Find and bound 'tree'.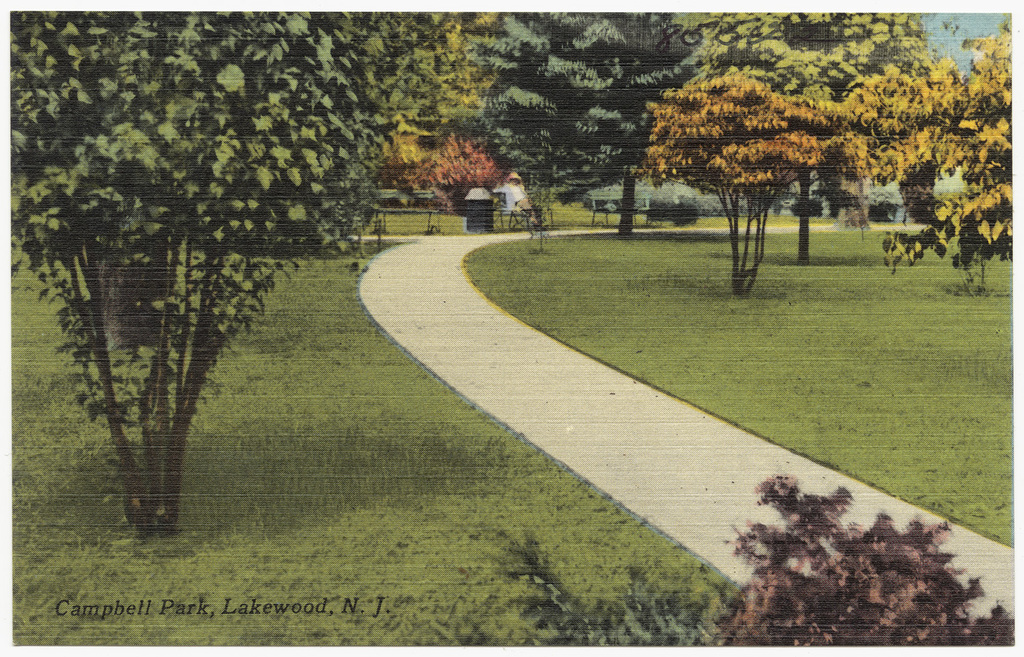
Bound: Rect(1, 6, 379, 531).
